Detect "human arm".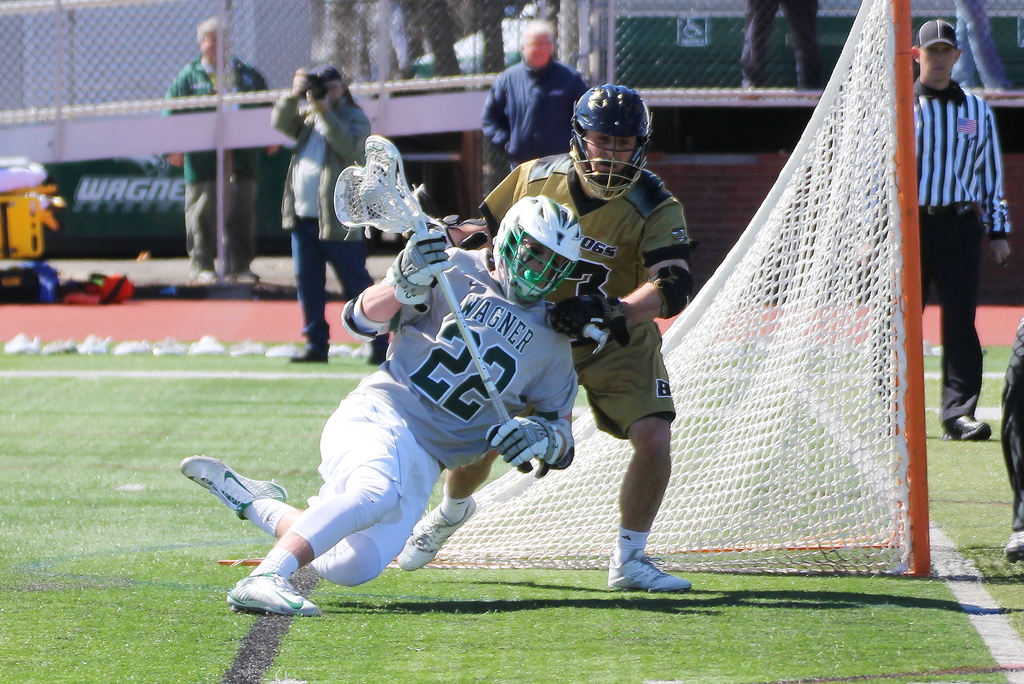
Detected at l=987, t=95, r=1013, b=255.
